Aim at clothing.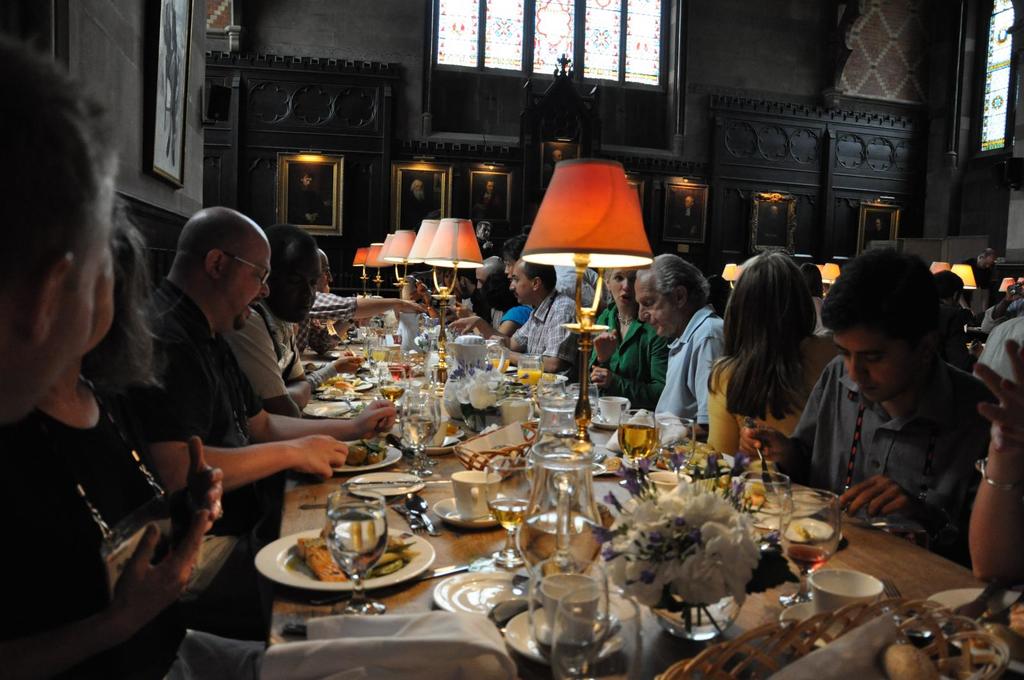
Aimed at l=221, t=301, r=311, b=404.
